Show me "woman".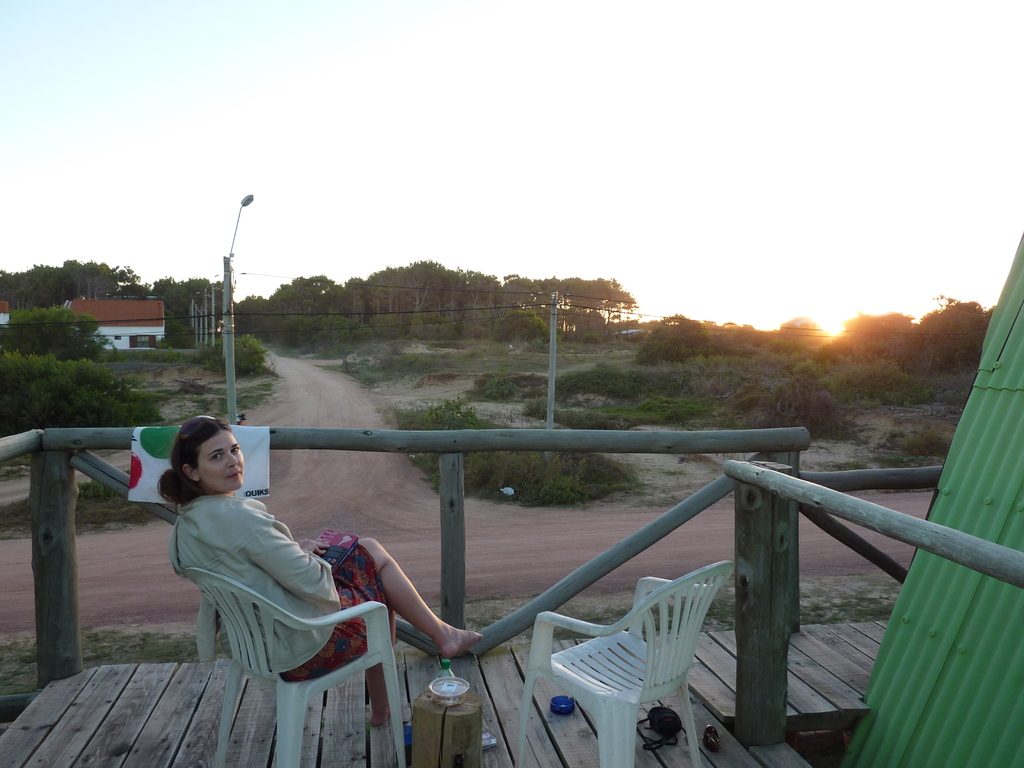
"woman" is here: <bbox>129, 407, 428, 719</bbox>.
